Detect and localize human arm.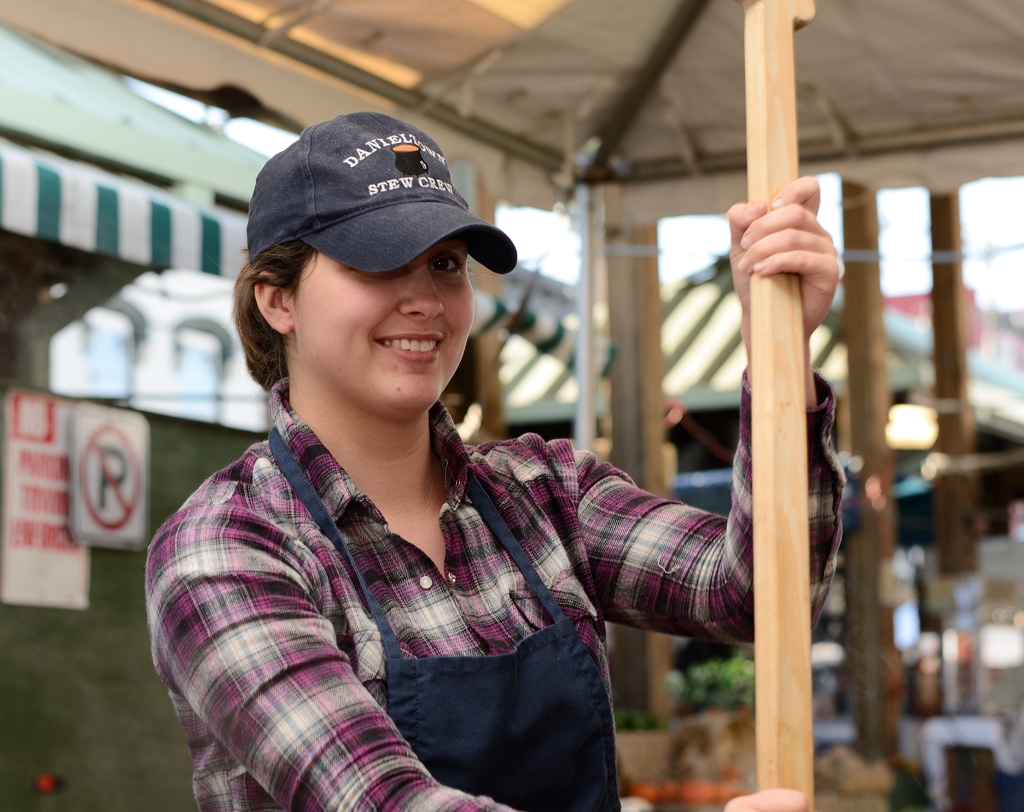
Localized at crop(572, 171, 866, 628).
